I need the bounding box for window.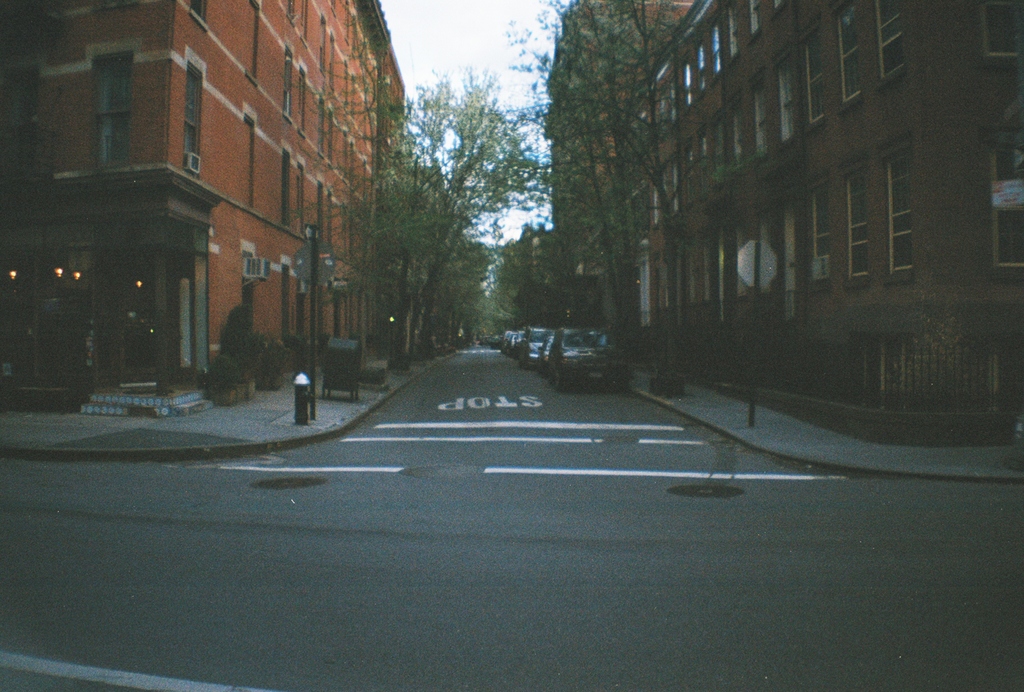
Here it is: {"left": 687, "top": 38, "right": 713, "bottom": 97}.
